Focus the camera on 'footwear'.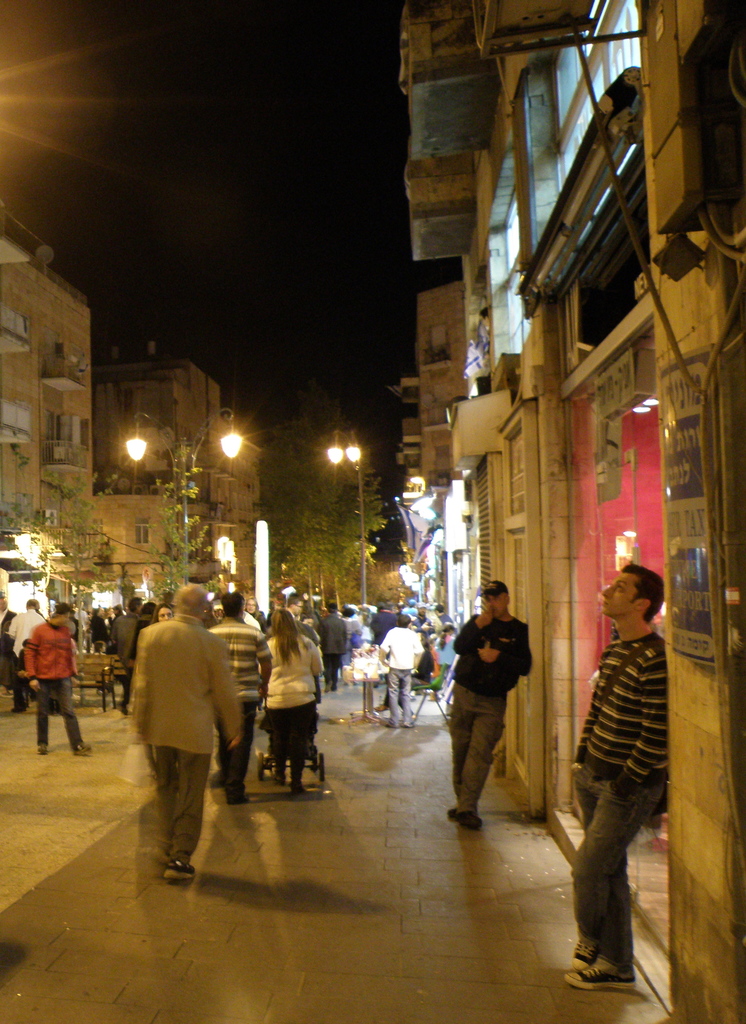
Focus region: BBox(445, 801, 461, 819).
